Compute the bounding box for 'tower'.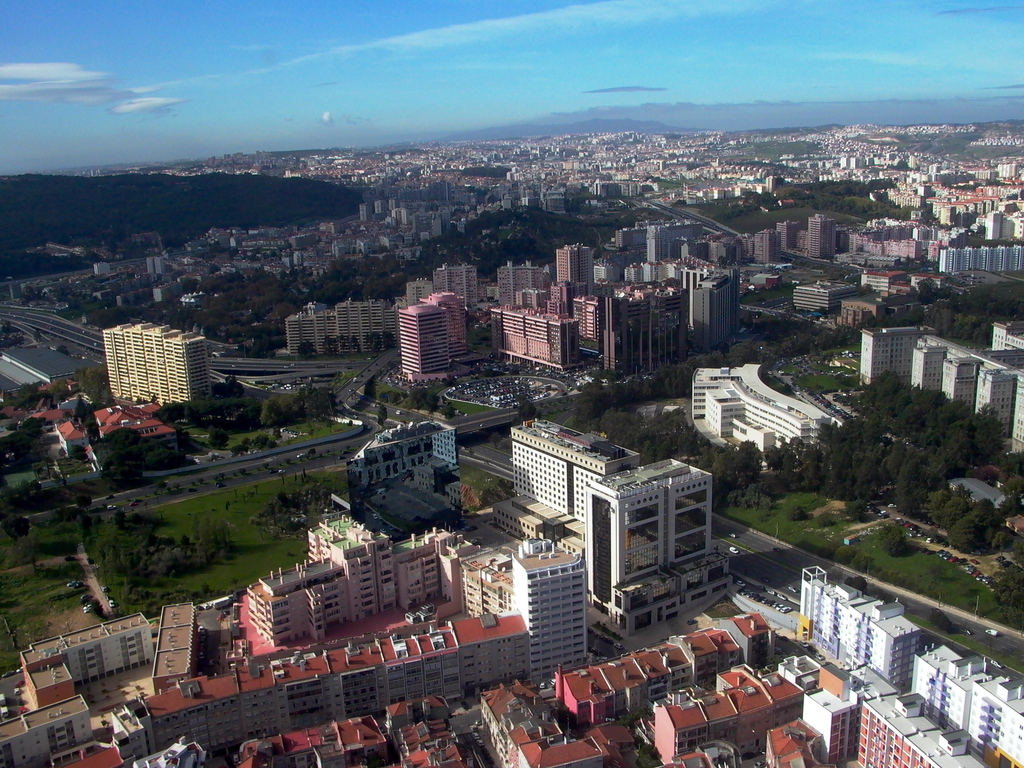
bbox(218, 186, 467, 276).
